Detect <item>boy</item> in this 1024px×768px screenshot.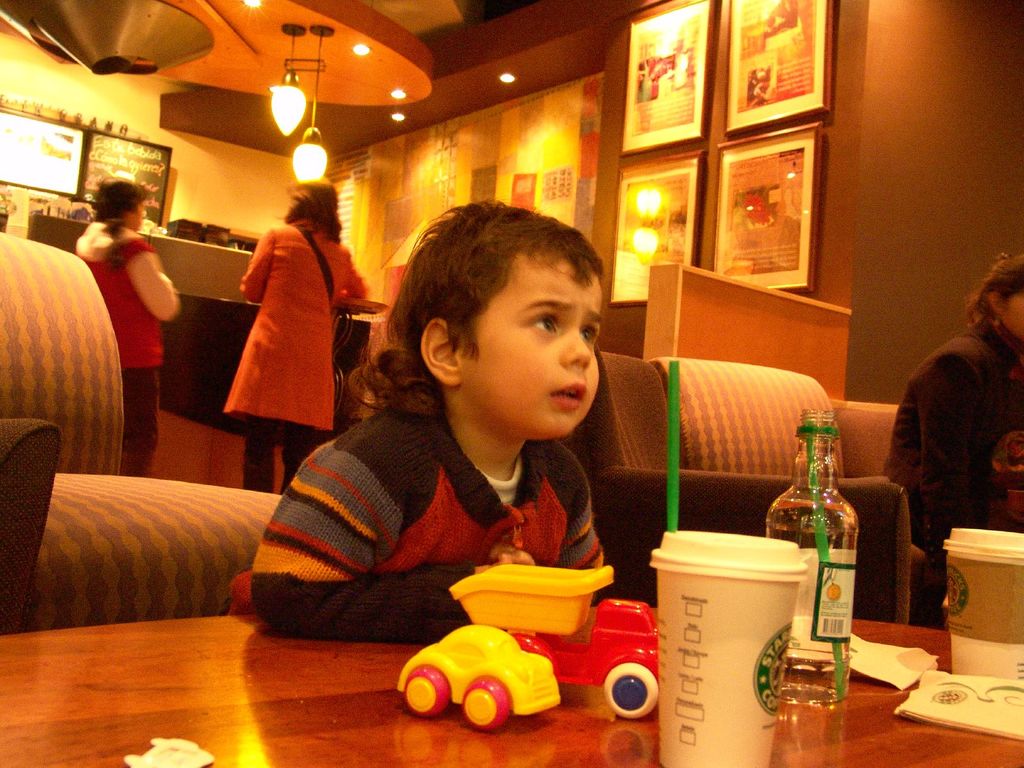
Detection: (x1=246, y1=208, x2=621, y2=638).
